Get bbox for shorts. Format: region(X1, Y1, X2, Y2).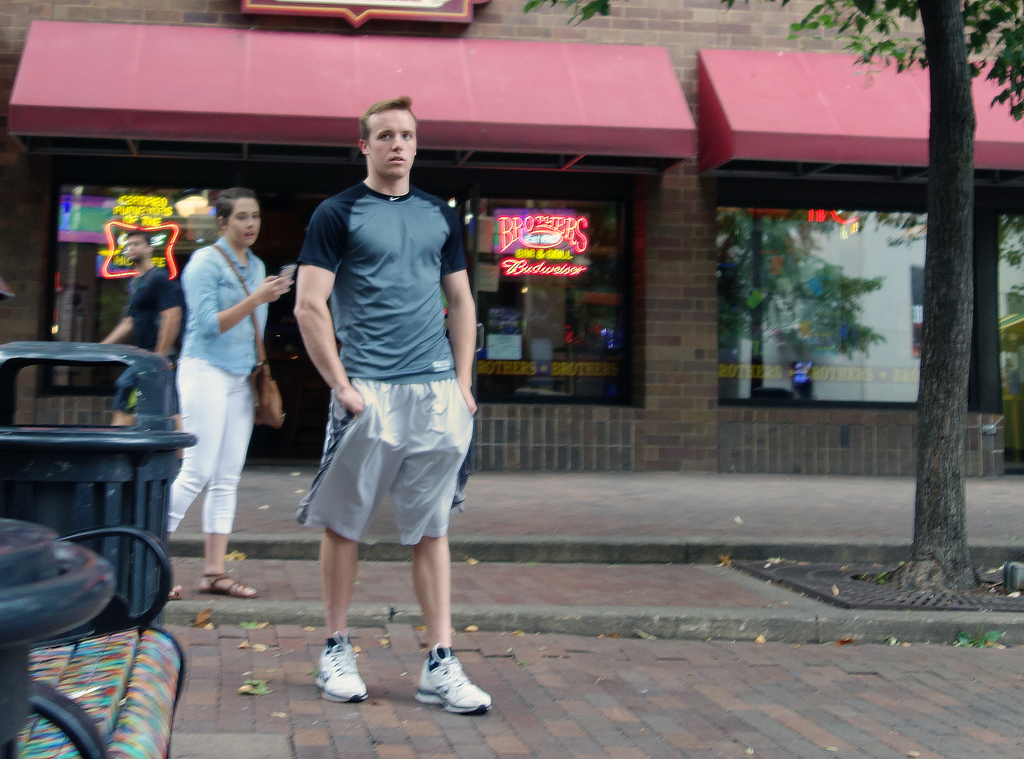
region(110, 363, 178, 414).
